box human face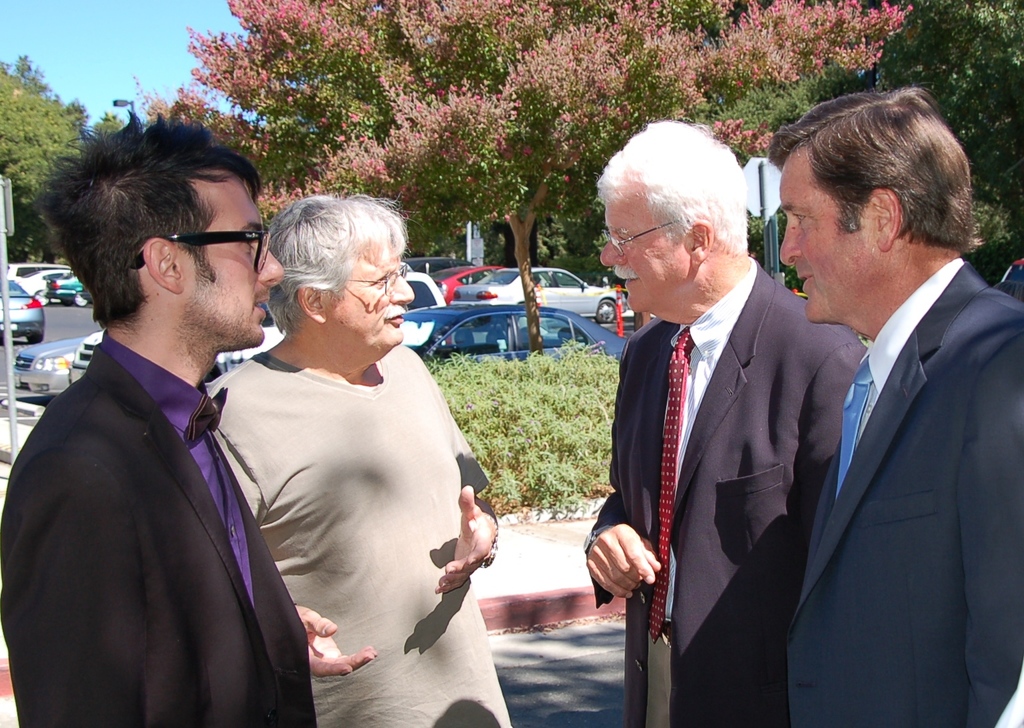
box(175, 173, 286, 351)
